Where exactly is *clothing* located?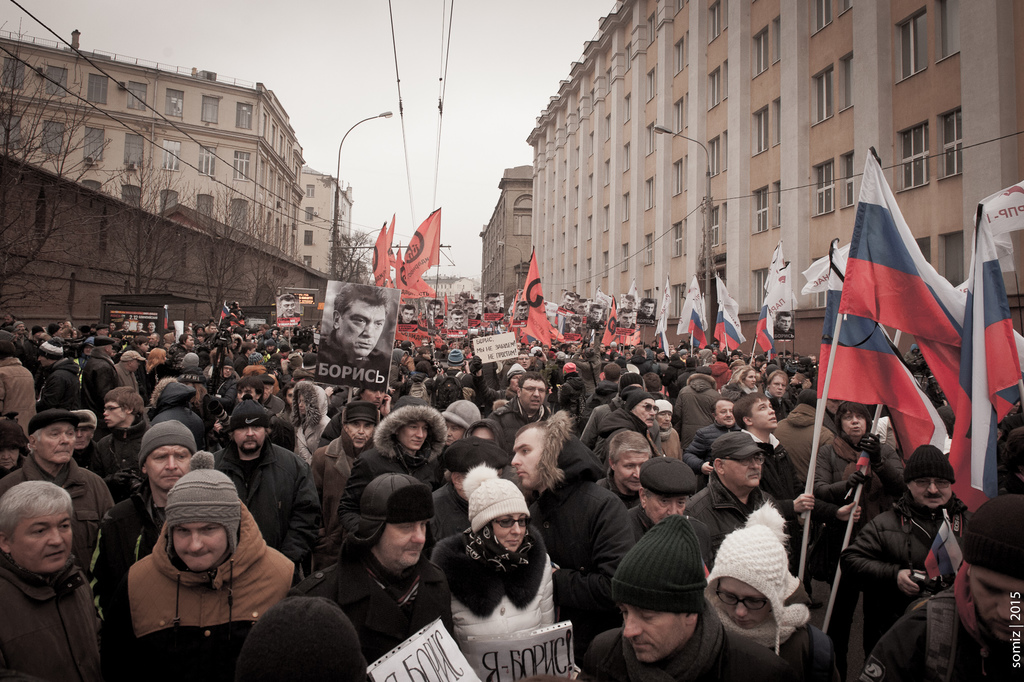
Its bounding box is (left=162, top=343, right=184, bottom=360).
